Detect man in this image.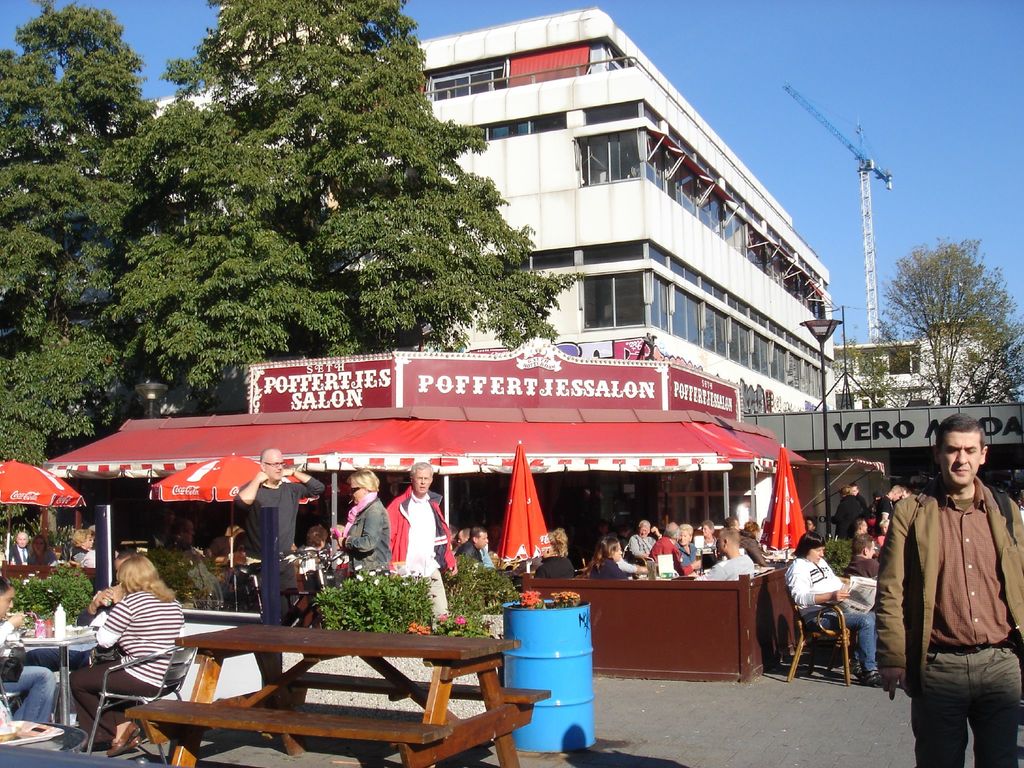
Detection: <bbox>380, 456, 466, 630</bbox>.
